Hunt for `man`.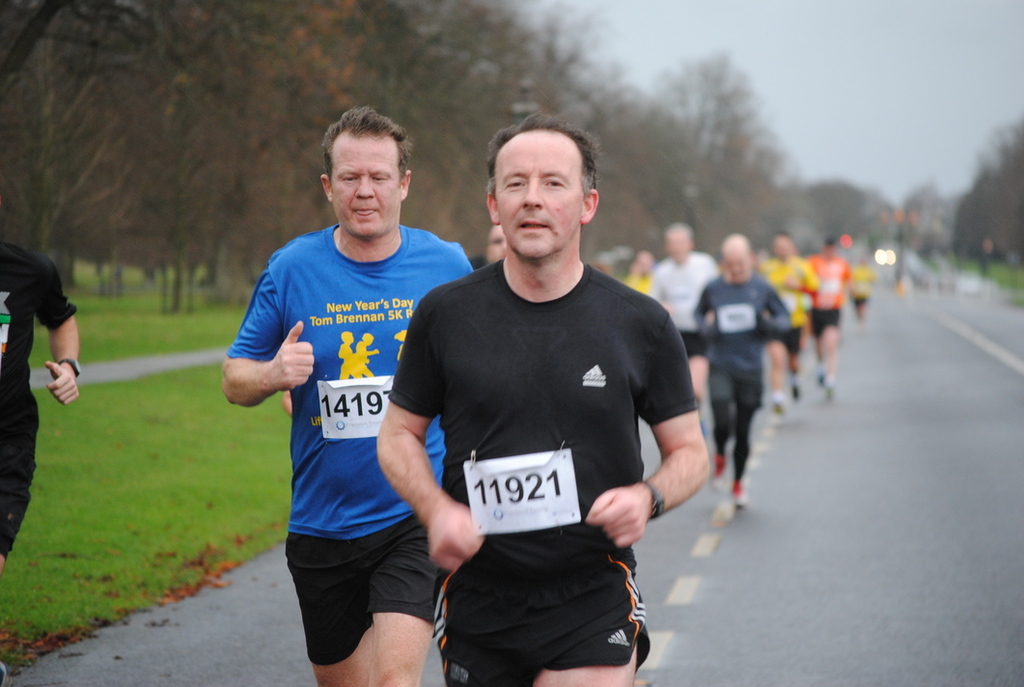
Hunted down at crop(808, 237, 855, 394).
